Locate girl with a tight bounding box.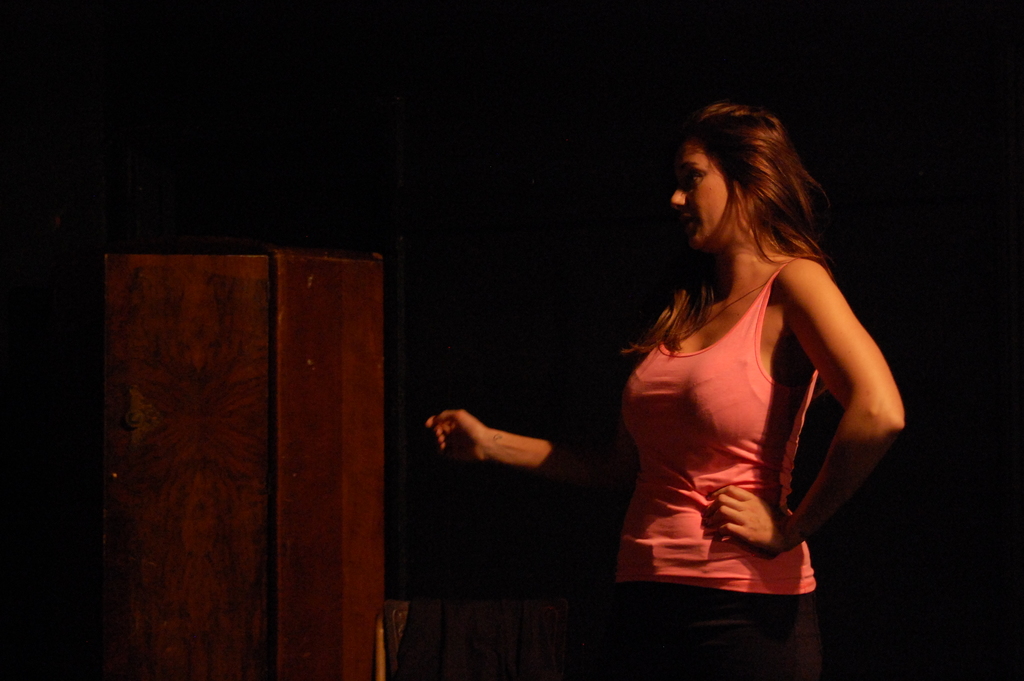
pyautogui.locateOnScreen(425, 103, 905, 680).
